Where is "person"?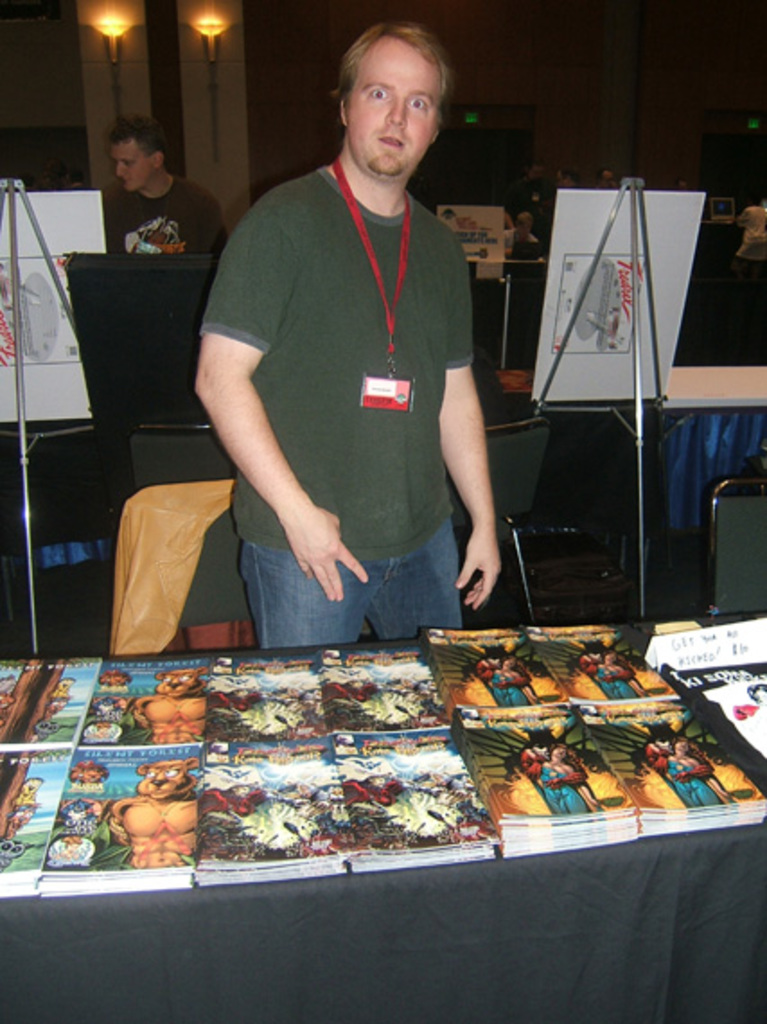
(x1=598, y1=654, x2=636, y2=702).
